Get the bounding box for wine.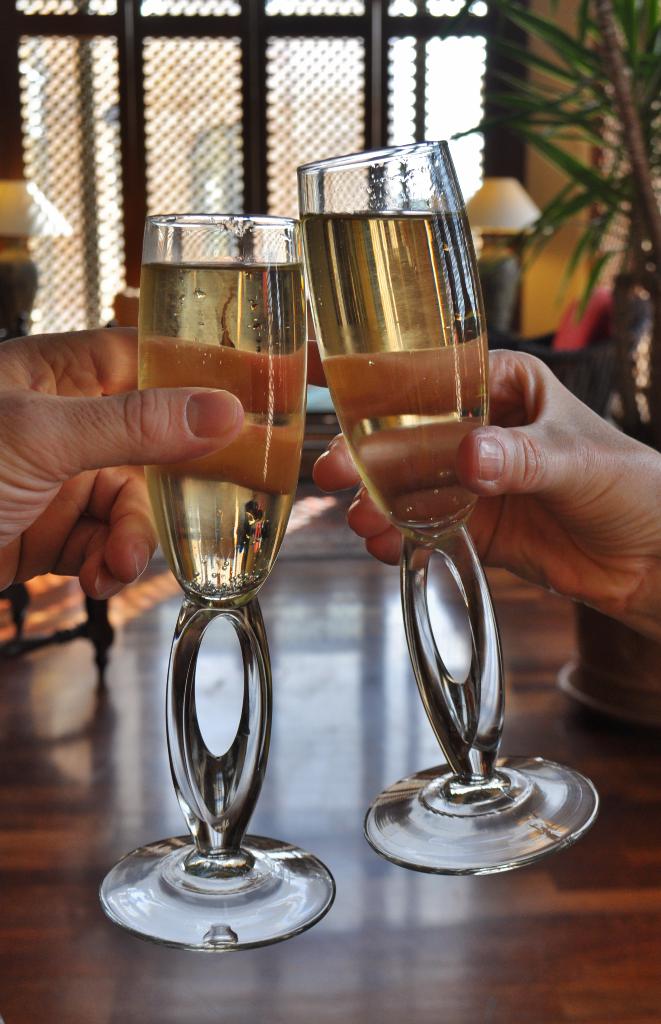
[140, 258, 306, 609].
